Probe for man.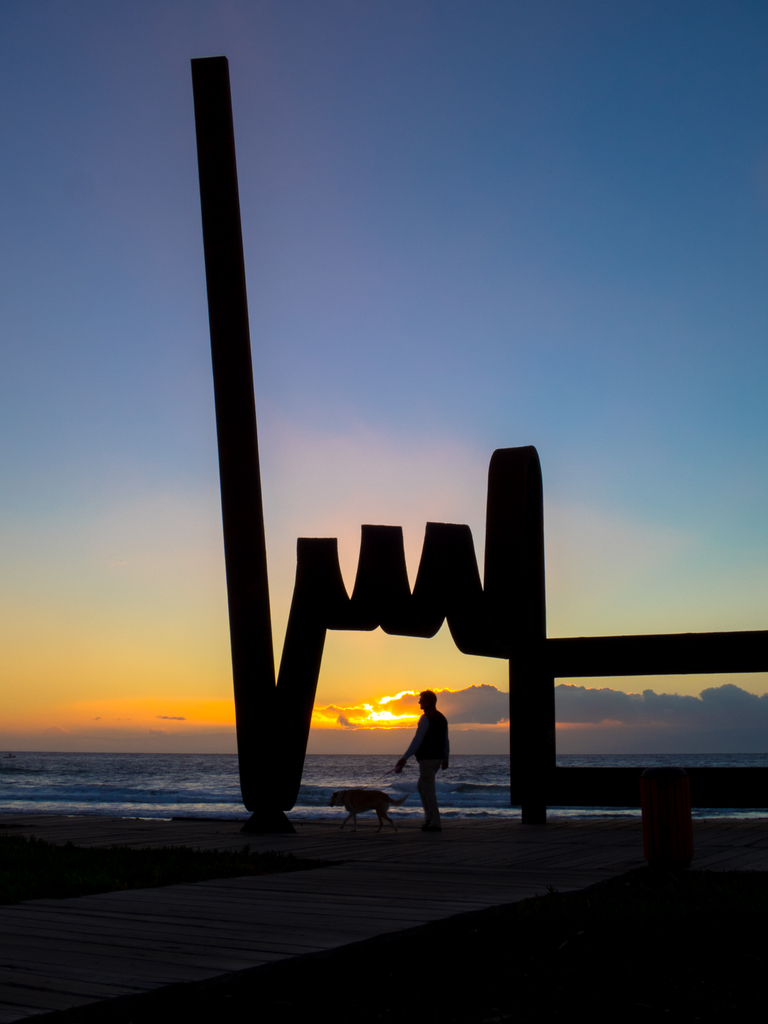
Probe result: x1=395 y1=697 x2=467 y2=817.
